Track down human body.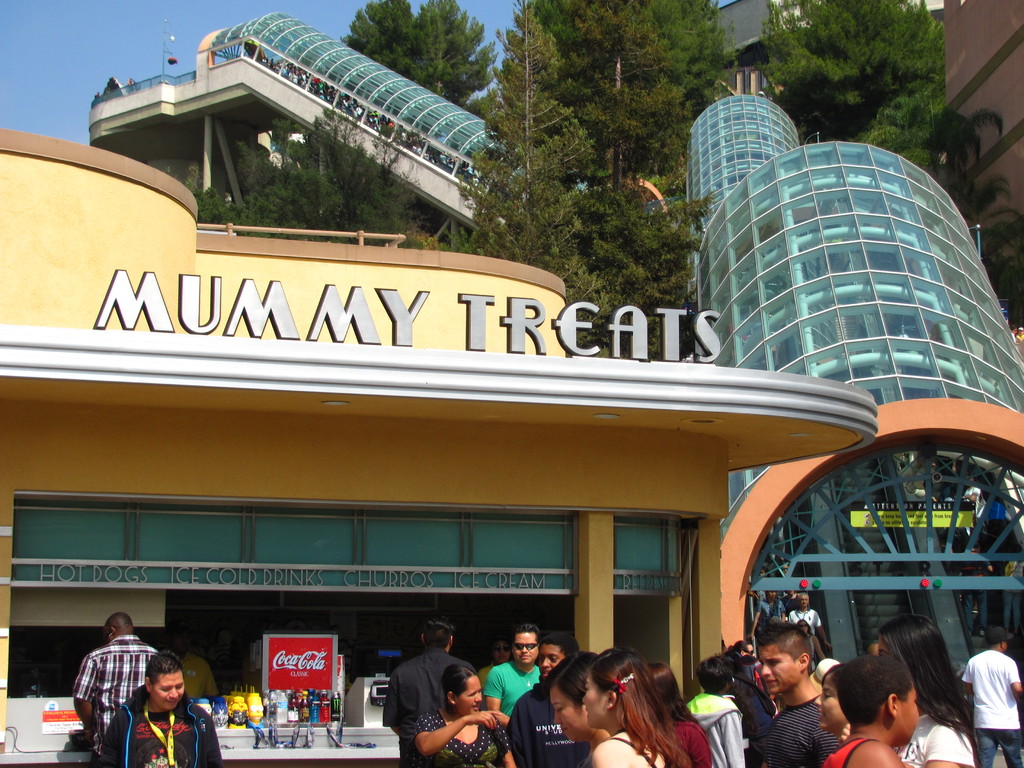
Tracked to bbox=[649, 673, 707, 767].
